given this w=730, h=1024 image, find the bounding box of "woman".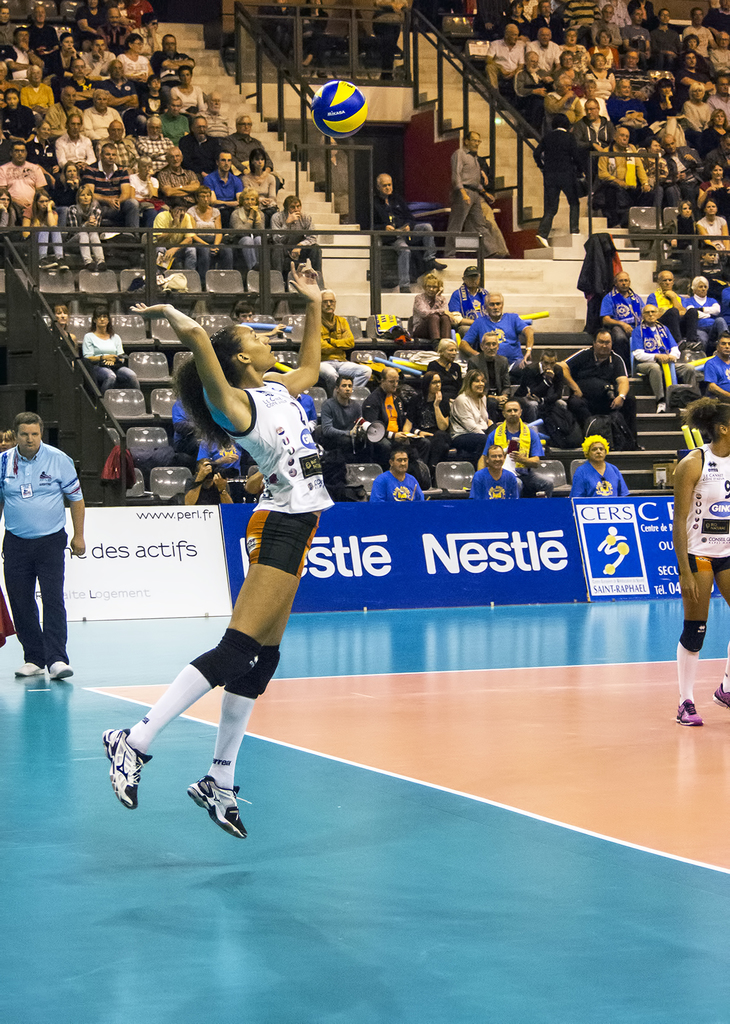
crop(585, 53, 615, 100).
